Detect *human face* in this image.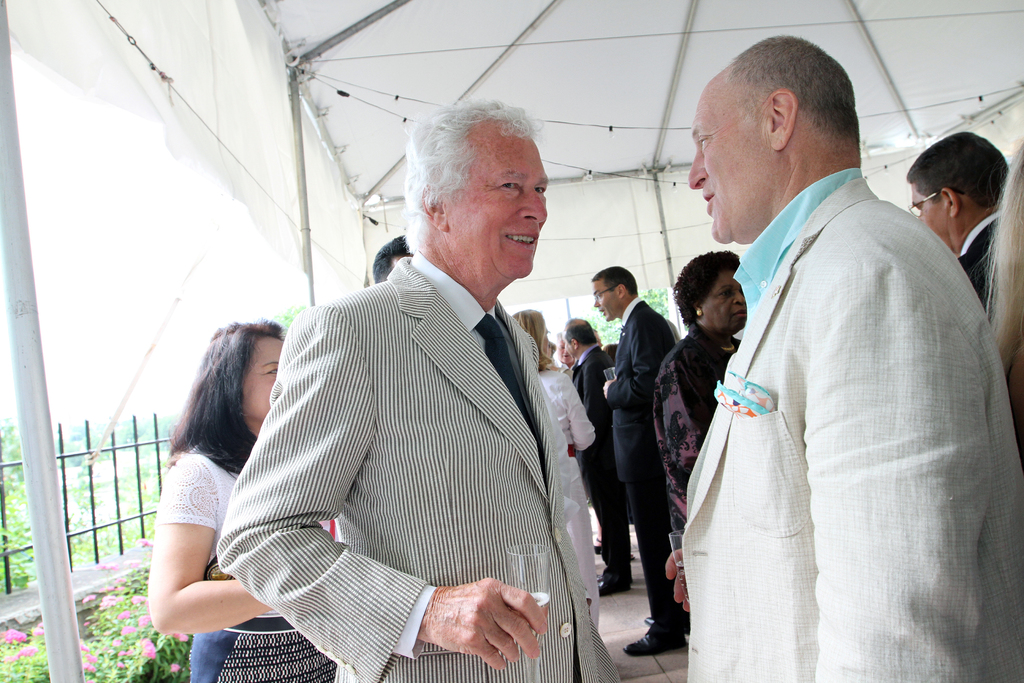
Detection: 243/334/288/435.
